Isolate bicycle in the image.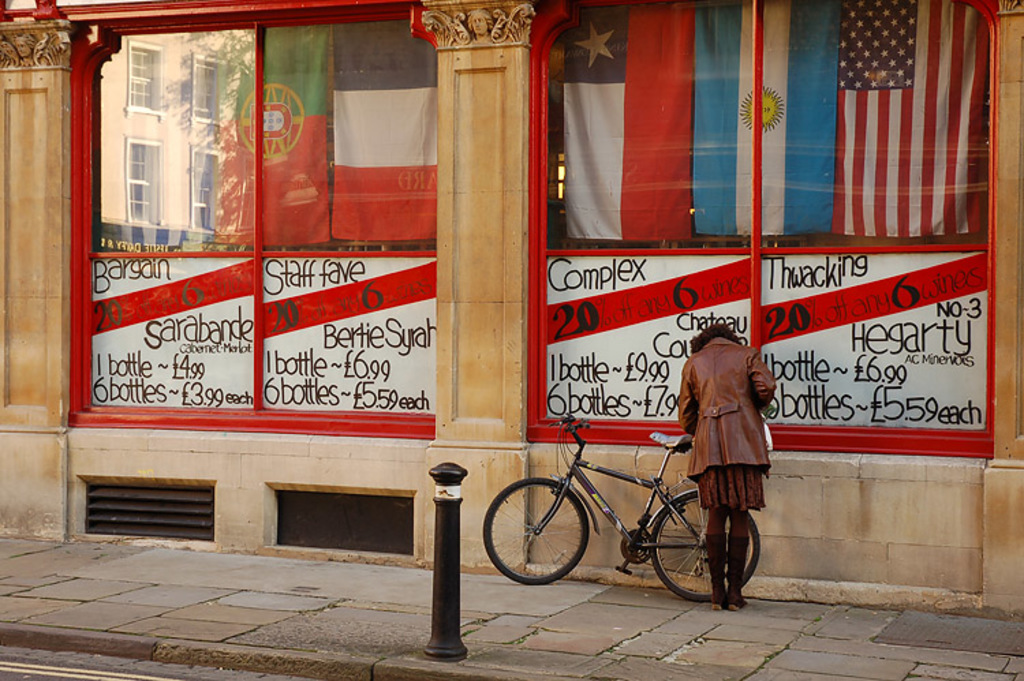
Isolated region: 481:407:763:603.
